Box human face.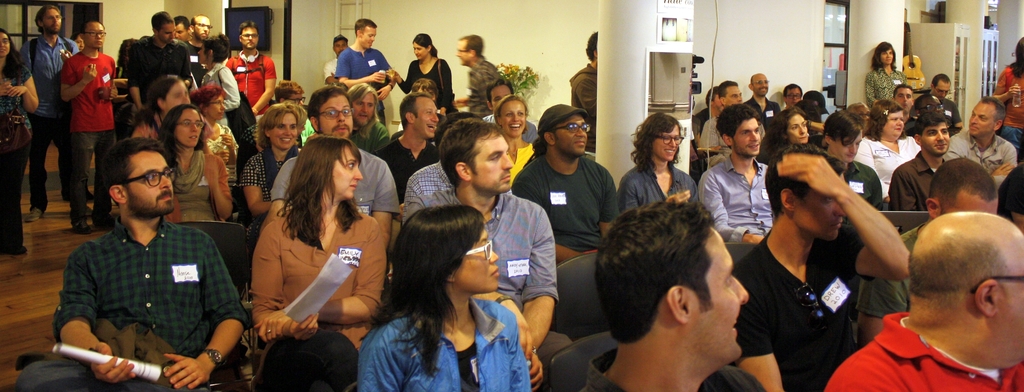
179,111,202,149.
